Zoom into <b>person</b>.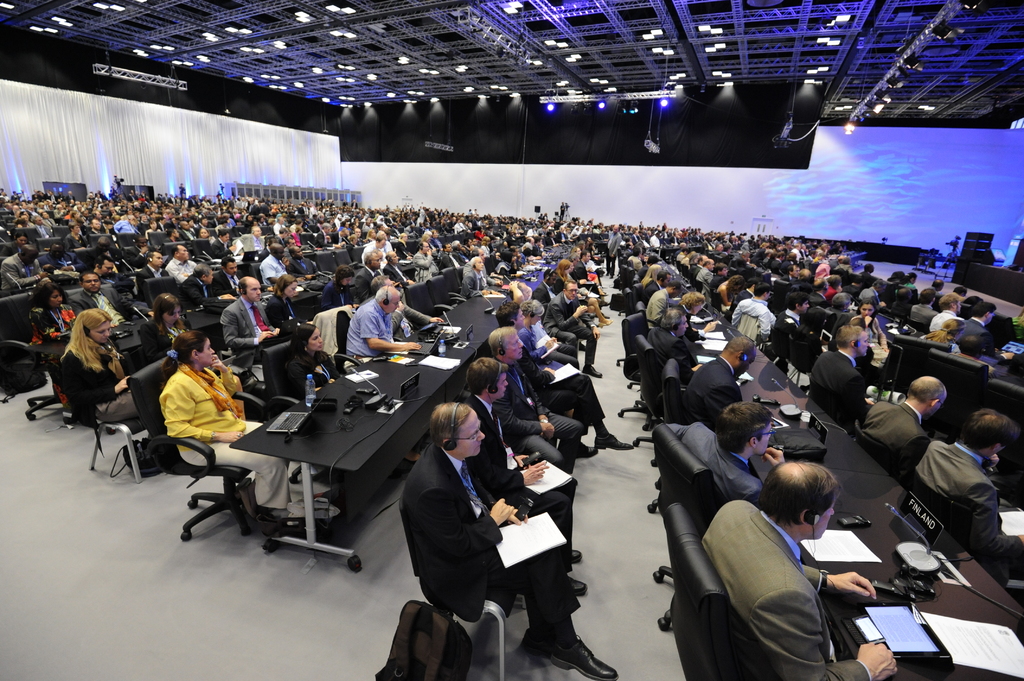
Zoom target: bbox(216, 278, 282, 369).
